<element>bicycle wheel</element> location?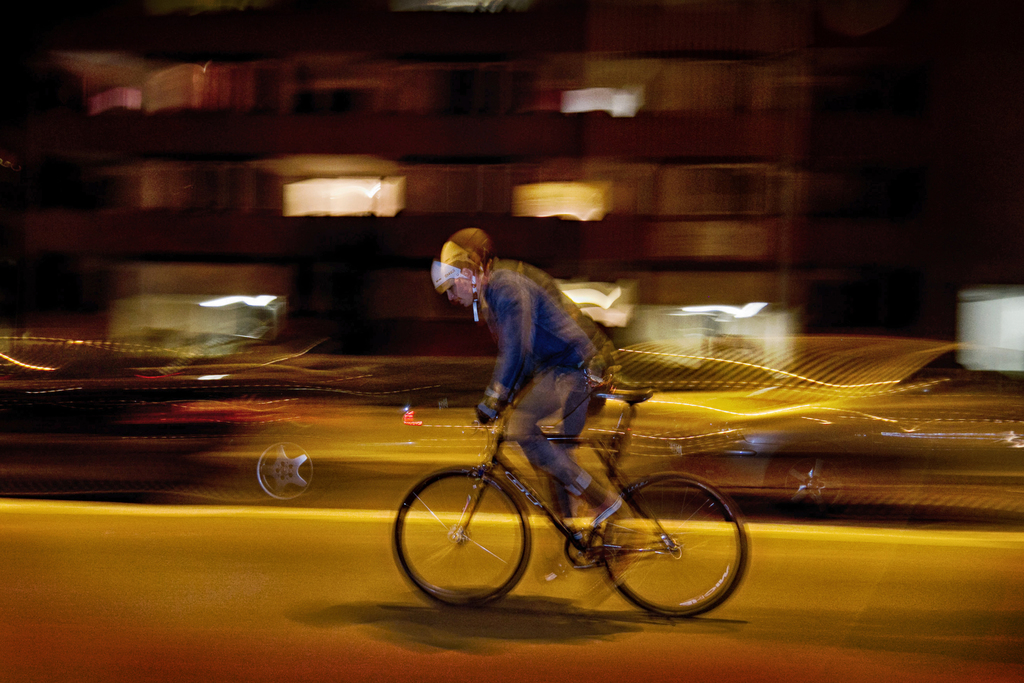
595/470/748/618
